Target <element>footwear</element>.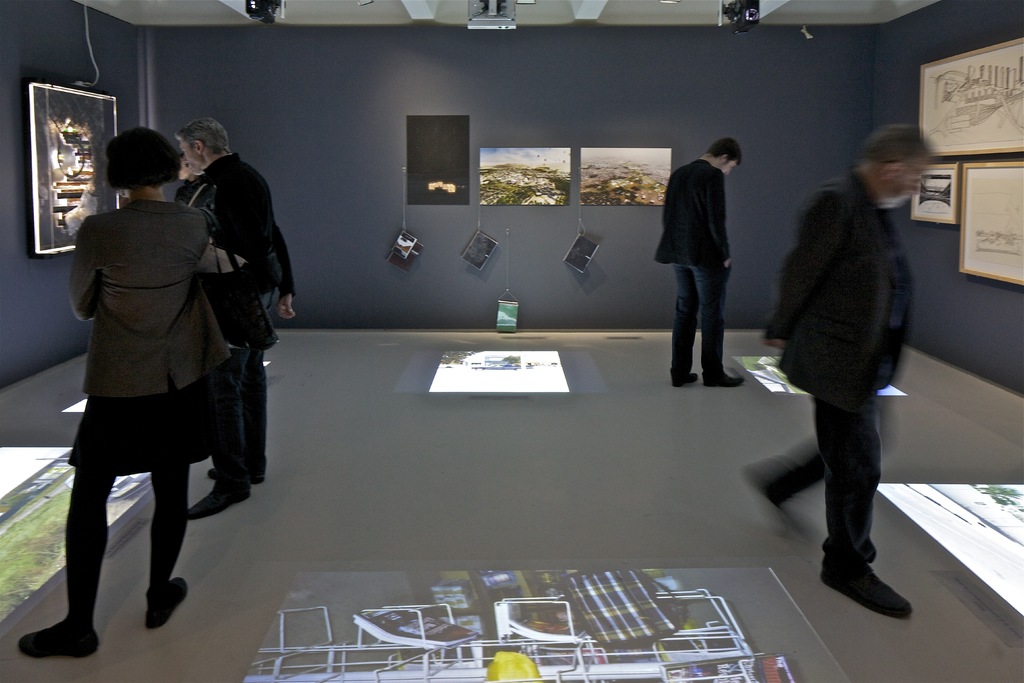
Target region: left=703, top=354, right=746, bottom=384.
